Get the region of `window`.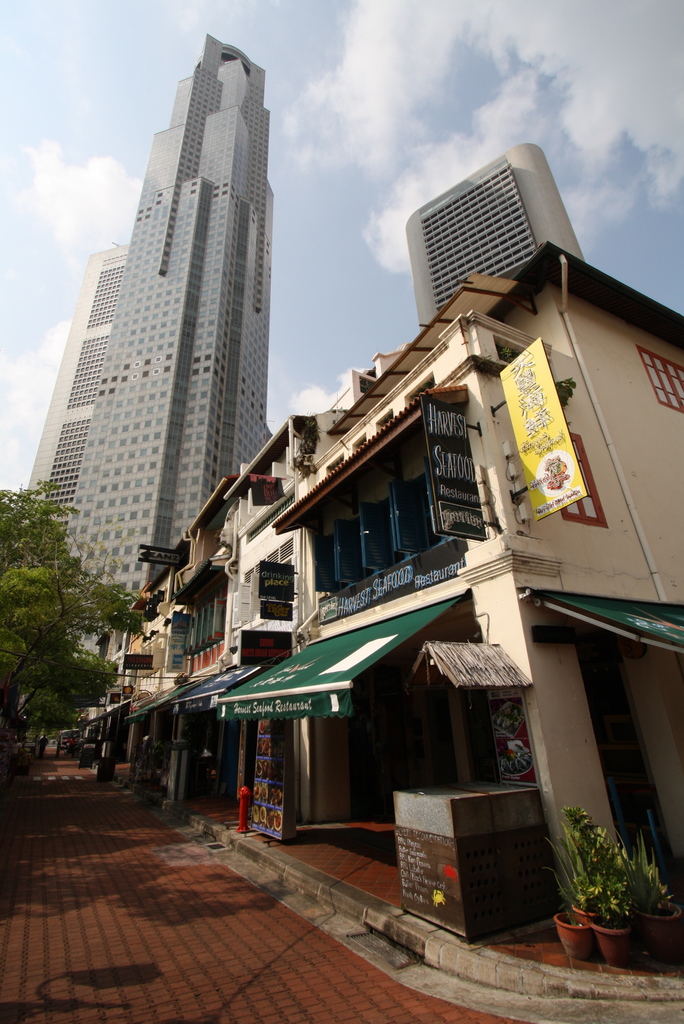
315,534,339,593.
